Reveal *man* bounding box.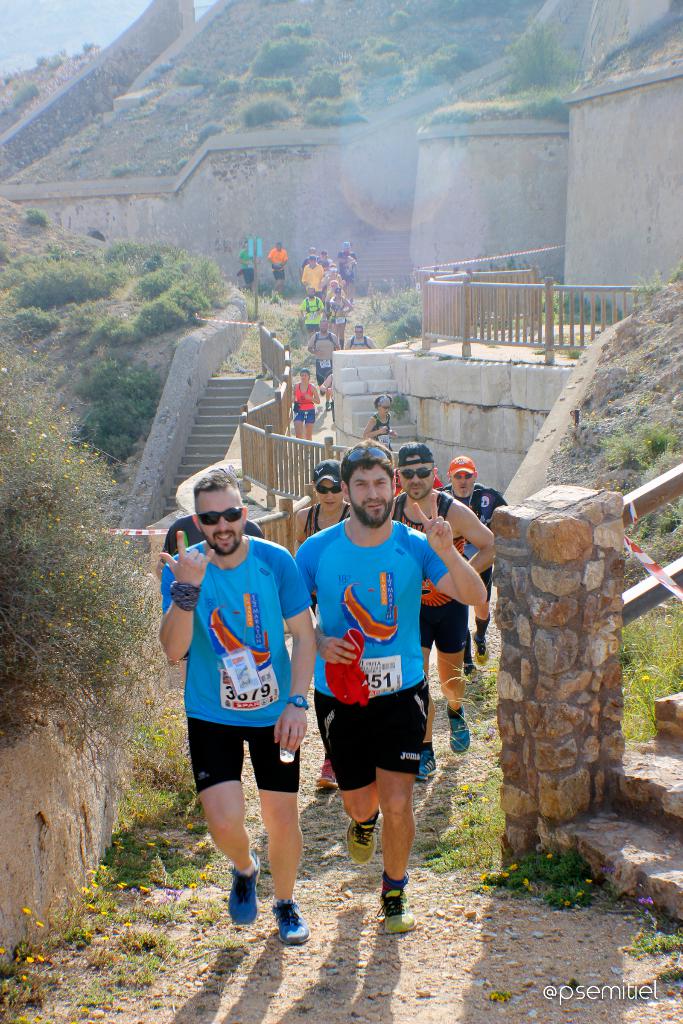
Revealed: crop(343, 323, 378, 349).
